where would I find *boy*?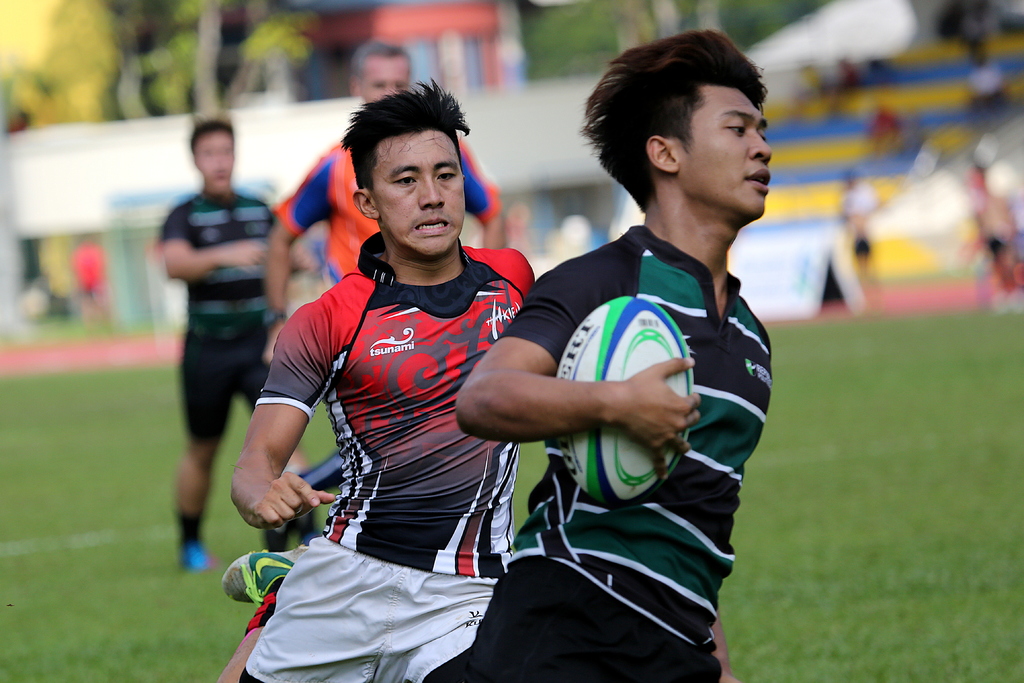
At bbox=(211, 76, 539, 682).
